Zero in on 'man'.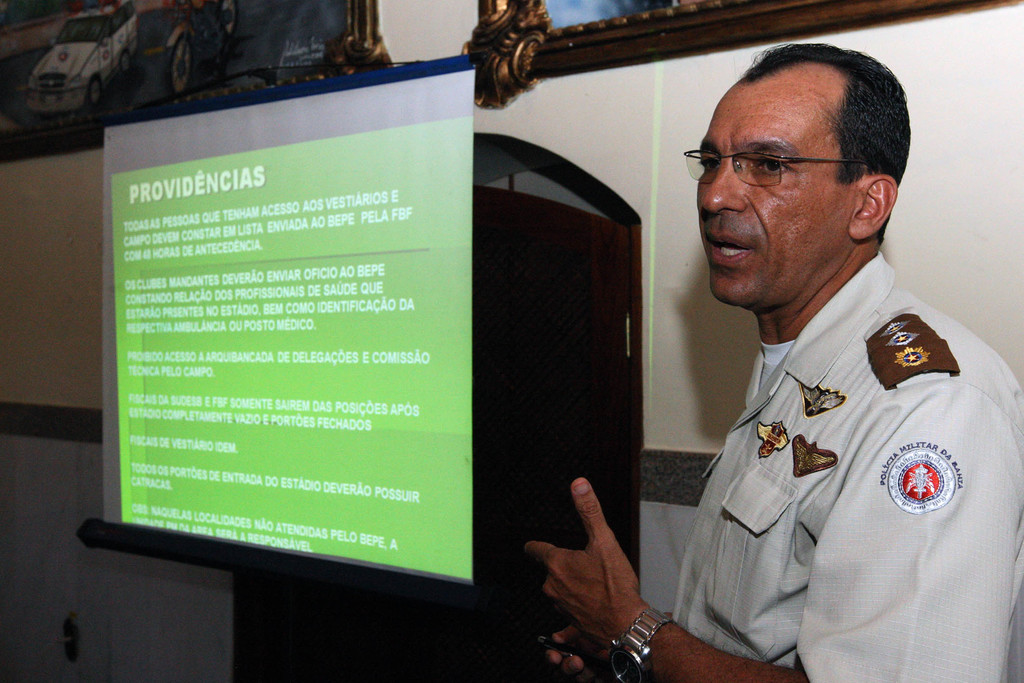
Zeroed in: crop(632, 31, 1018, 676).
